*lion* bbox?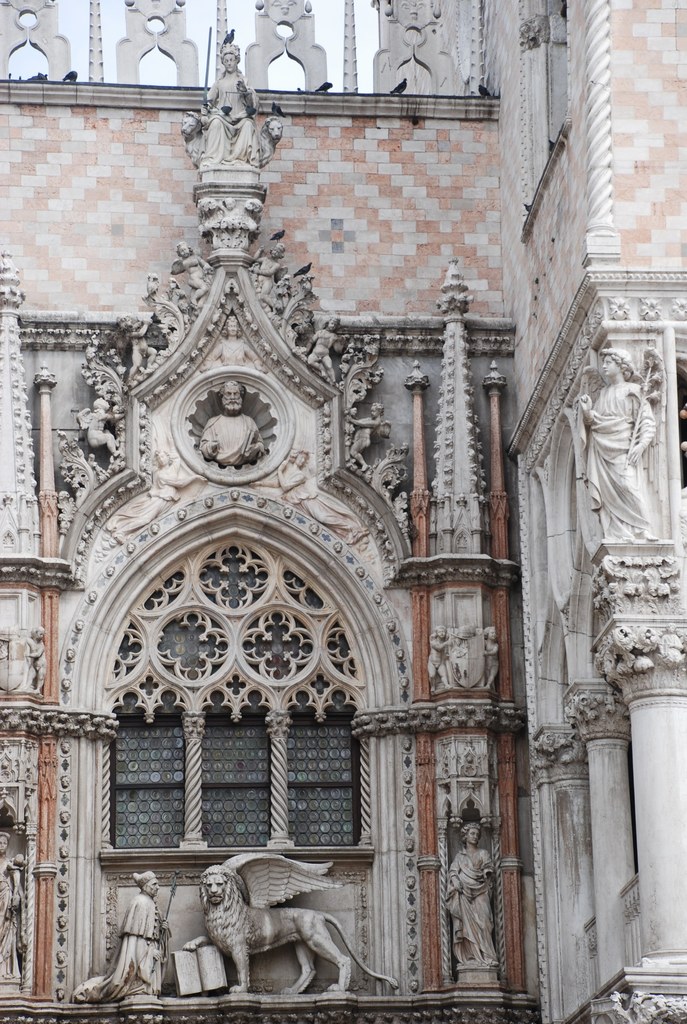
[left=183, top=865, right=399, bottom=993]
